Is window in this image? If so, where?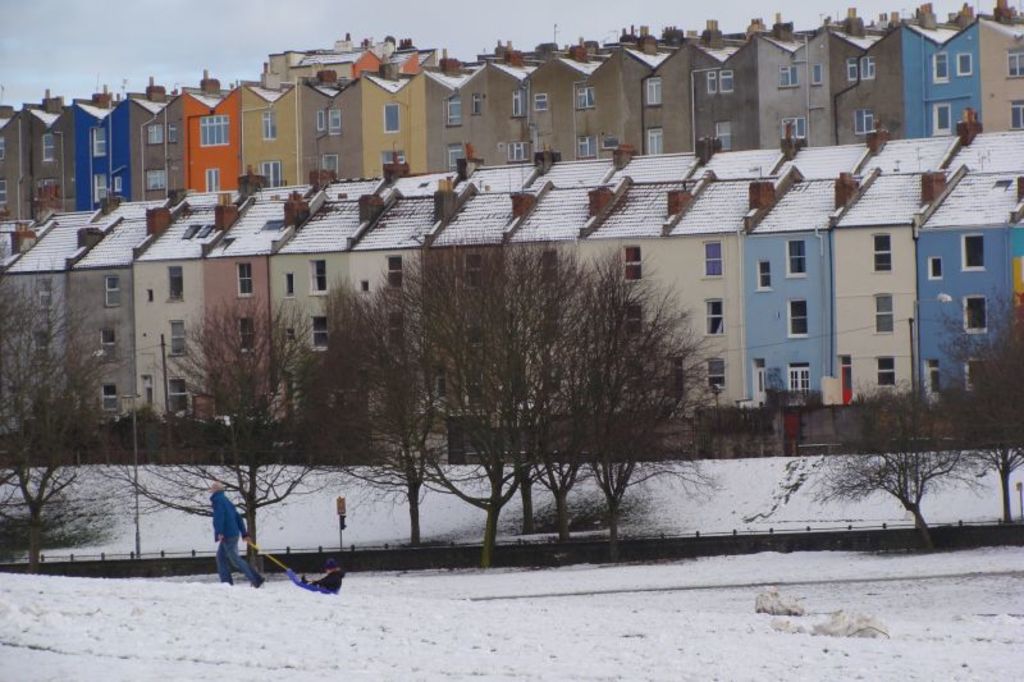
Yes, at {"left": 147, "top": 122, "right": 163, "bottom": 143}.
